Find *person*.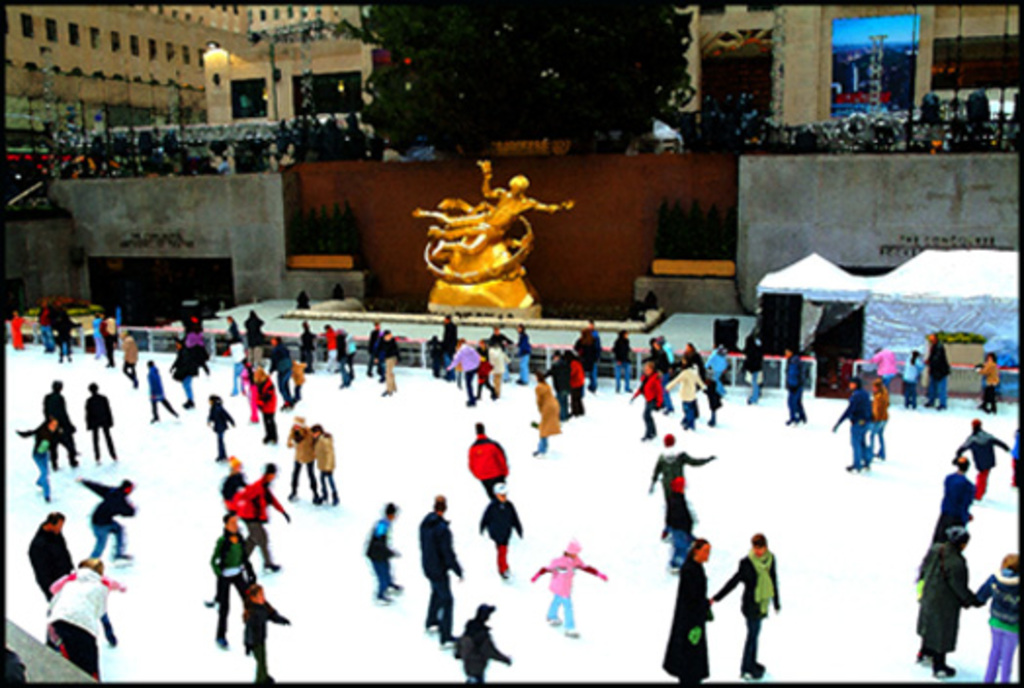
BBox(14, 412, 57, 500).
